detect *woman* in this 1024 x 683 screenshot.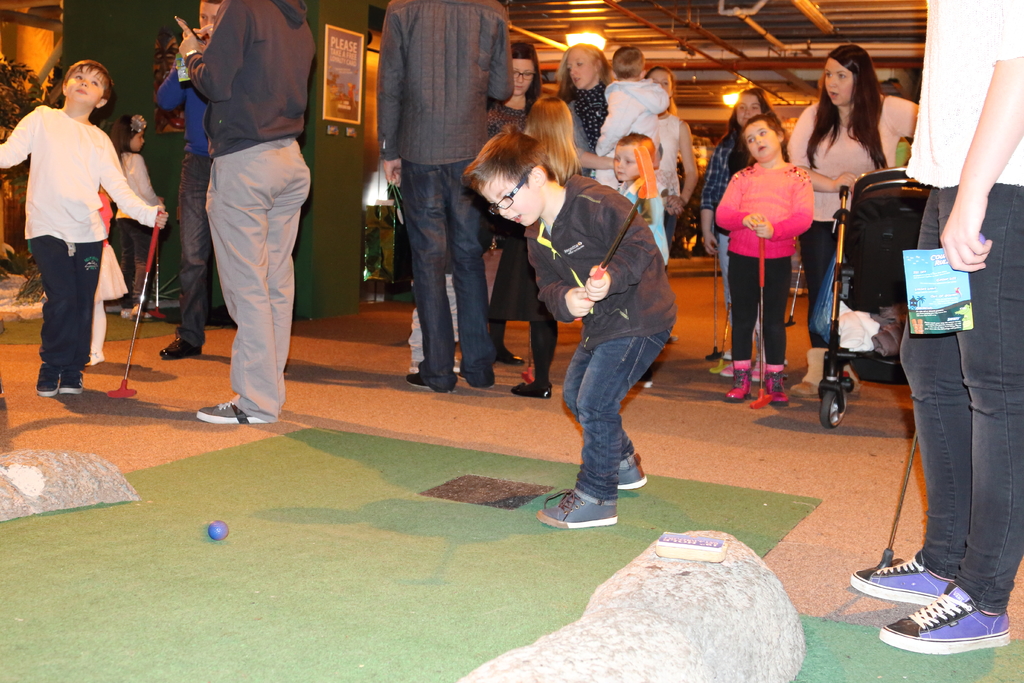
Detection: locate(554, 47, 609, 177).
